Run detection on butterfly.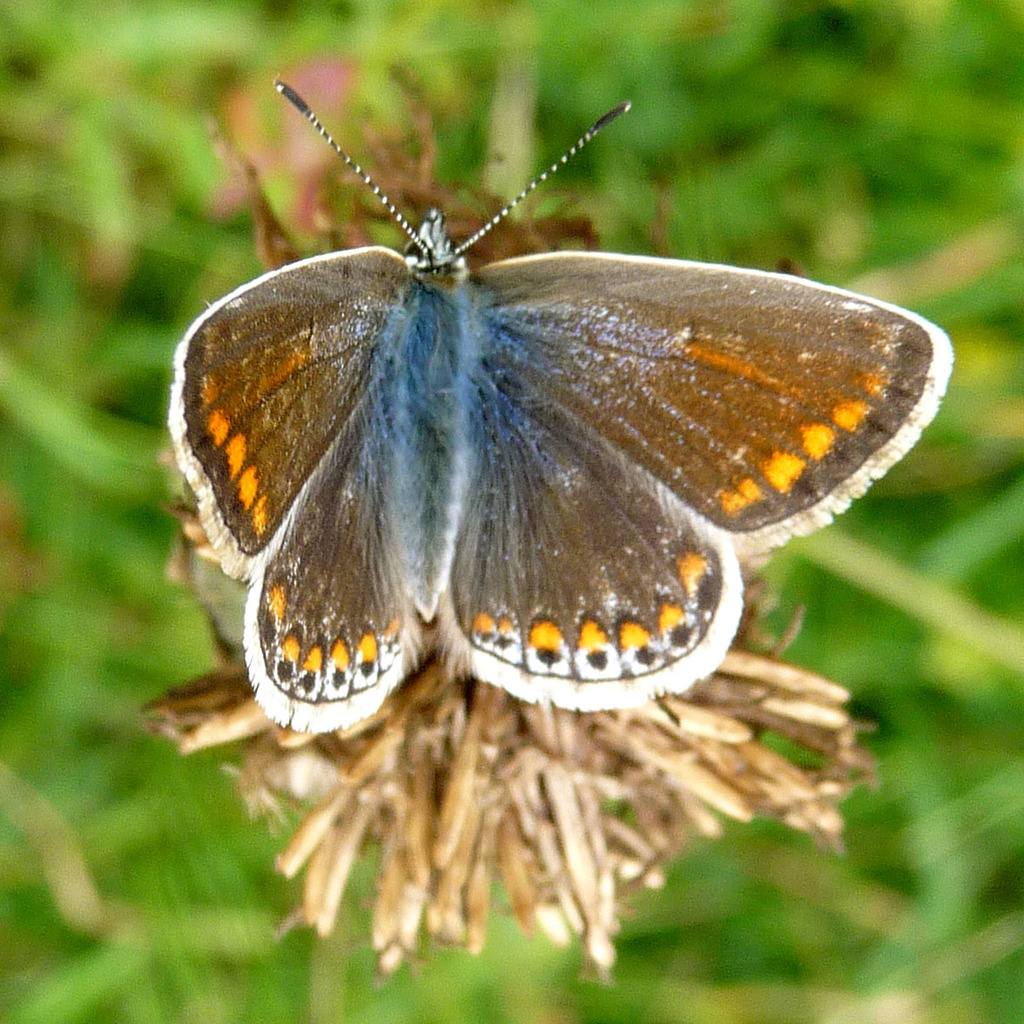
Result: [150, 26, 957, 794].
